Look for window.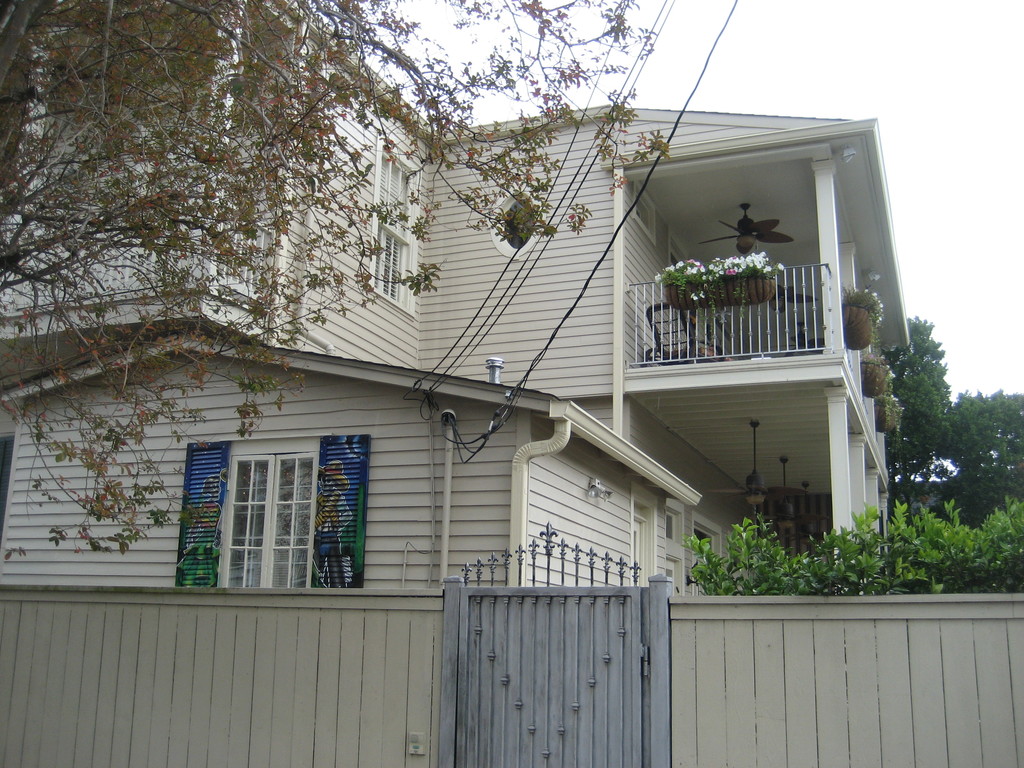
Found: l=168, t=431, r=372, b=590.
